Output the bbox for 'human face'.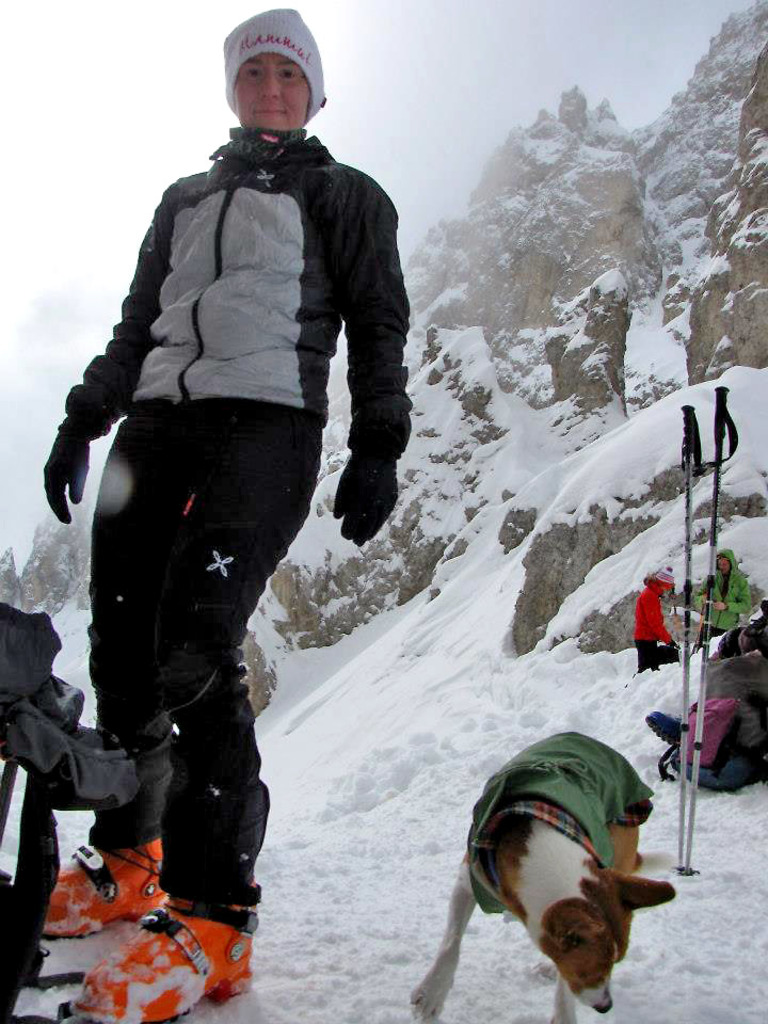
(x1=234, y1=54, x2=307, y2=130).
